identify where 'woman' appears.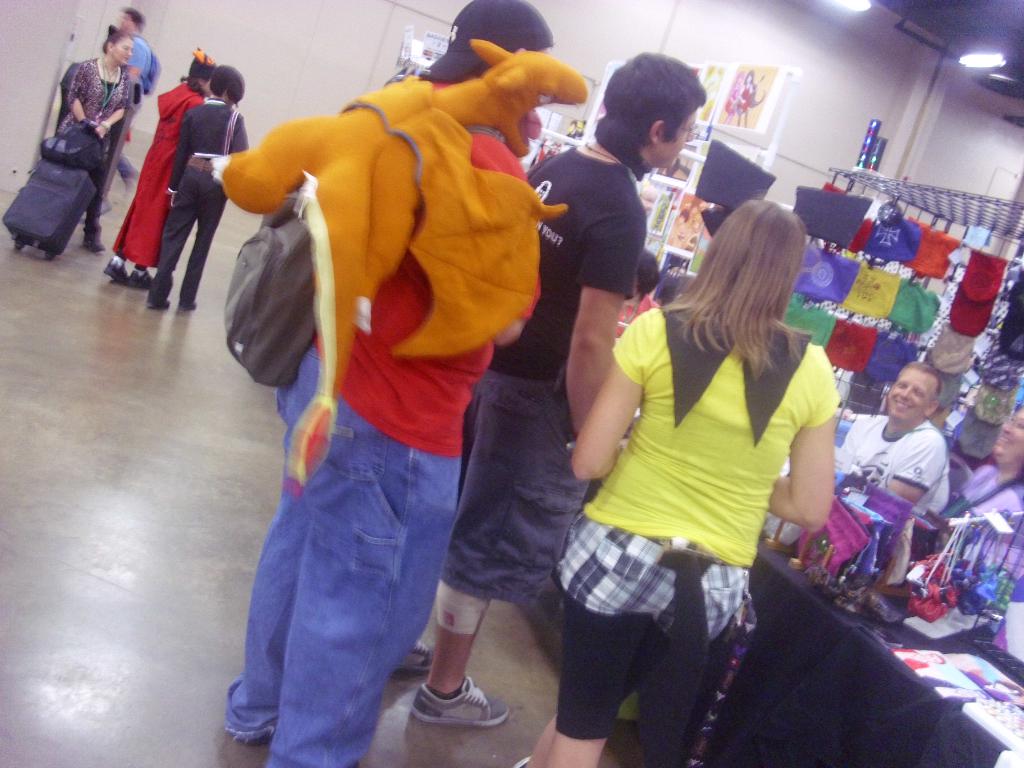
Appears at {"left": 148, "top": 60, "right": 256, "bottom": 319}.
